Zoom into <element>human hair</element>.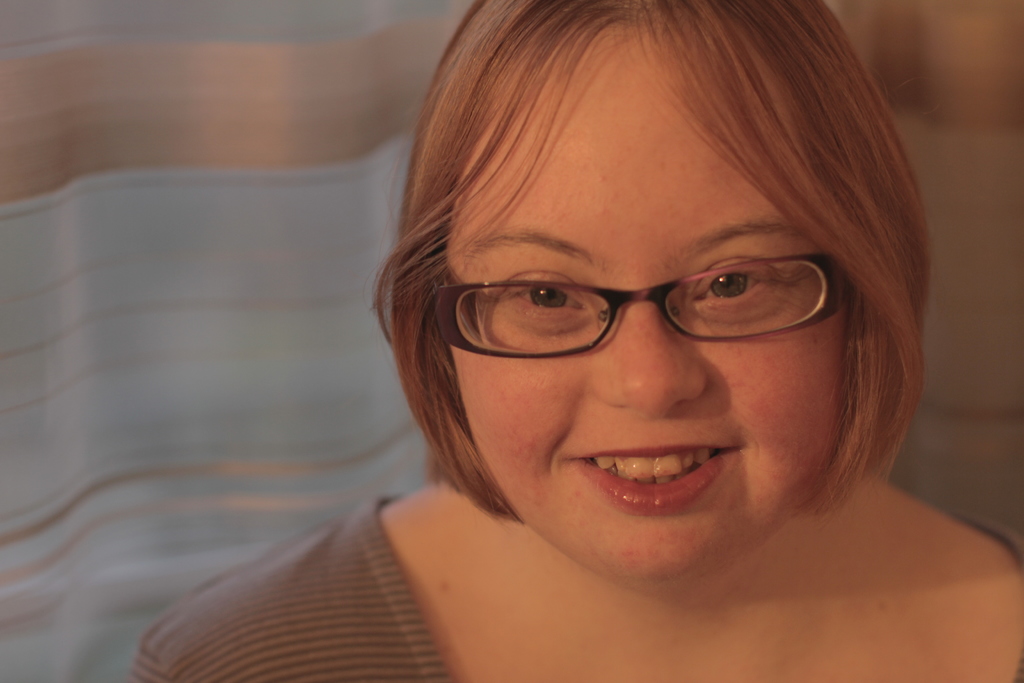
Zoom target: left=352, top=0, right=913, bottom=547.
